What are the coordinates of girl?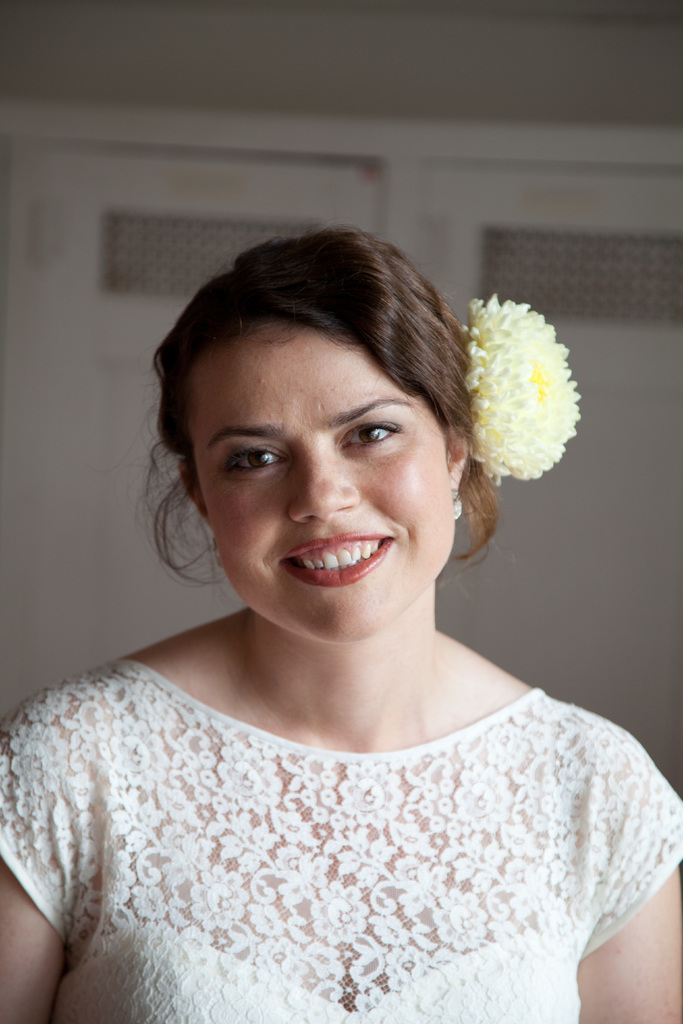
bbox=(0, 219, 682, 1023).
